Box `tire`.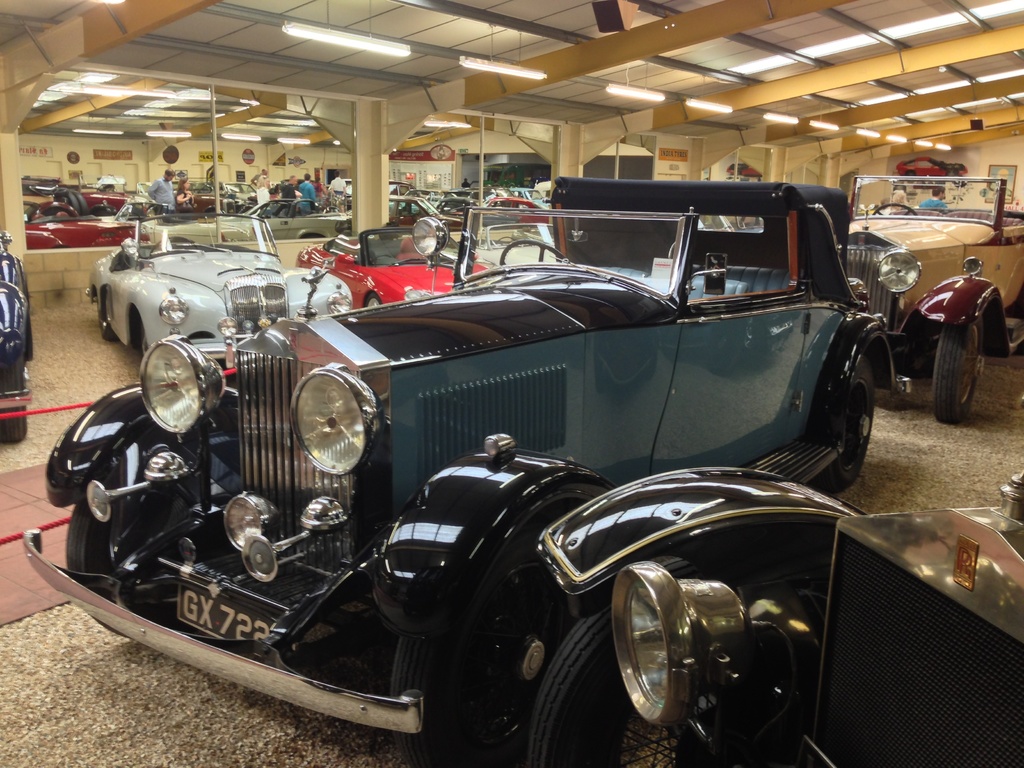
(65,500,129,637).
